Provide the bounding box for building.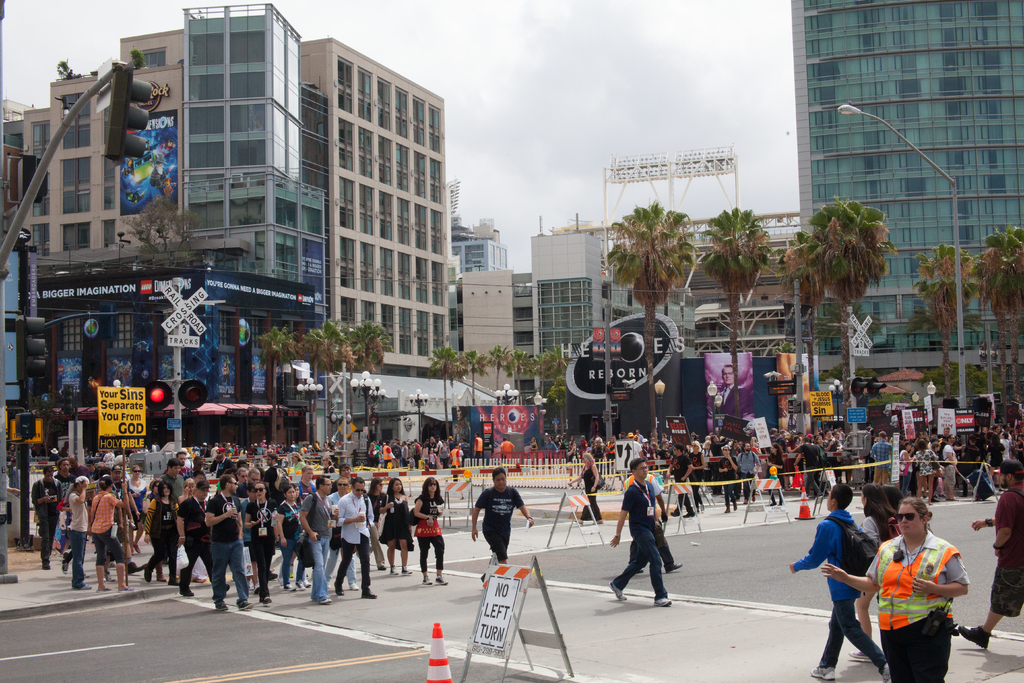
crop(448, 222, 508, 273).
